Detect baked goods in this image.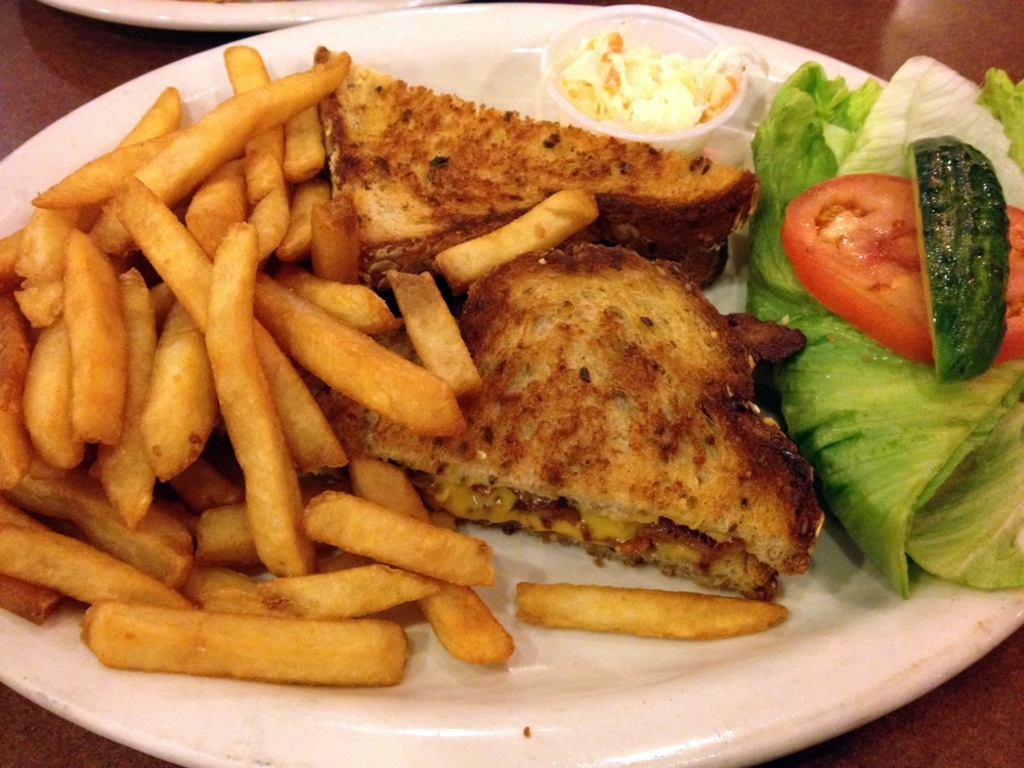
Detection: {"x1": 315, "y1": 40, "x2": 764, "y2": 311}.
